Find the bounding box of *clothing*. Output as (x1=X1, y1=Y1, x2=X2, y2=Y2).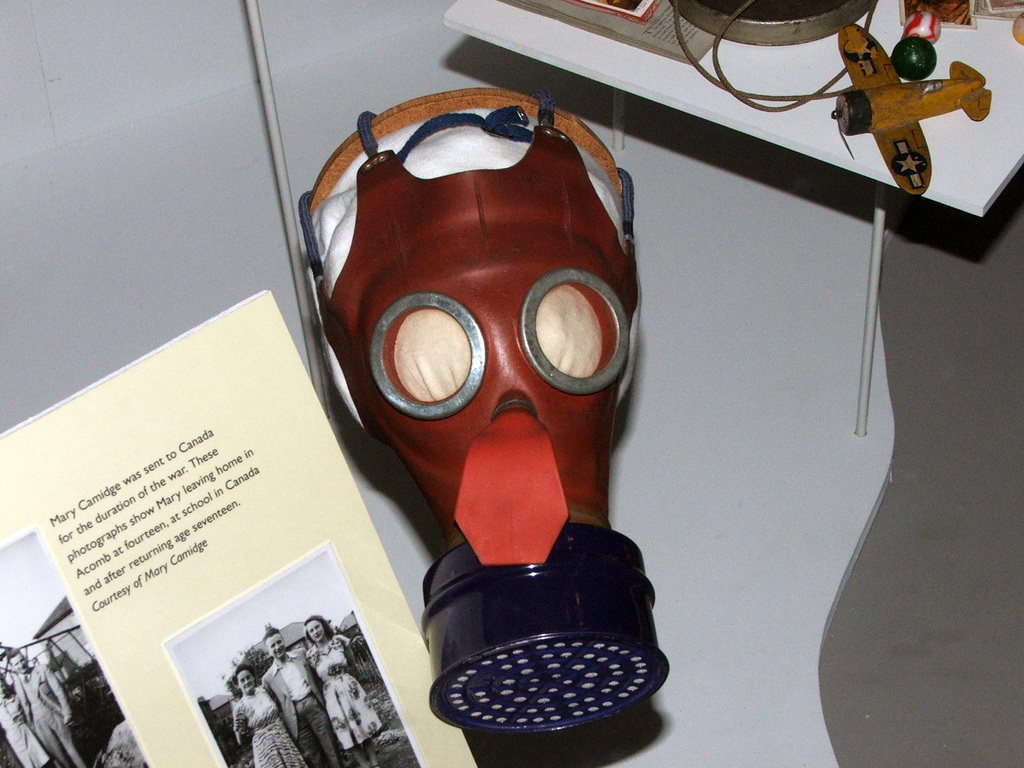
(x1=15, y1=663, x2=88, y2=767).
